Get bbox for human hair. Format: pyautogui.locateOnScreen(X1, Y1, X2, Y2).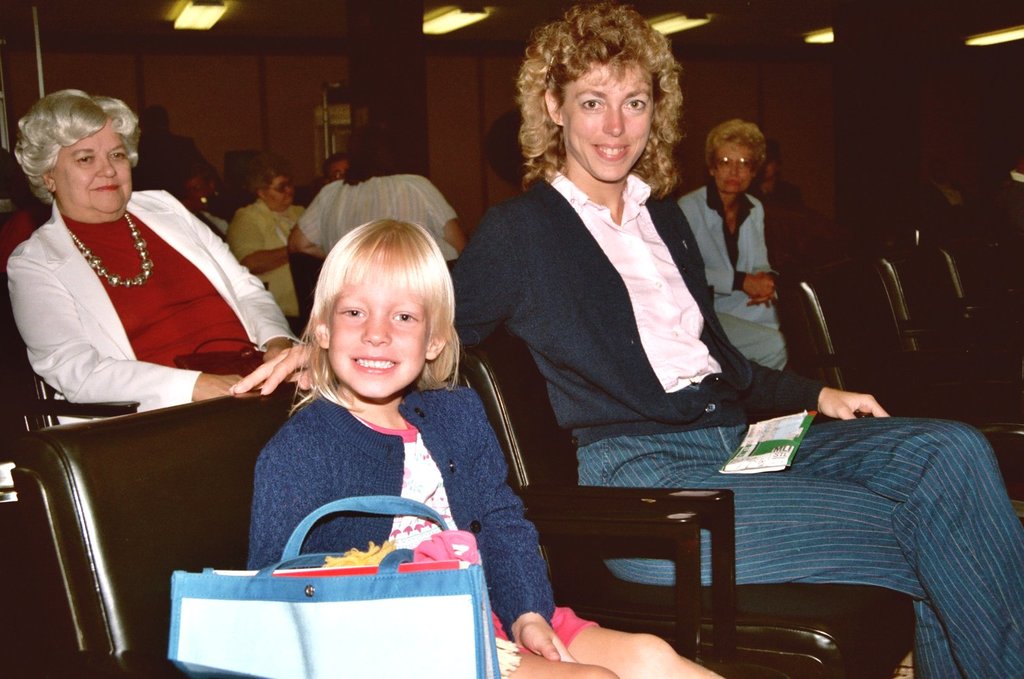
pyautogui.locateOnScreen(138, 103, 167, 143).
